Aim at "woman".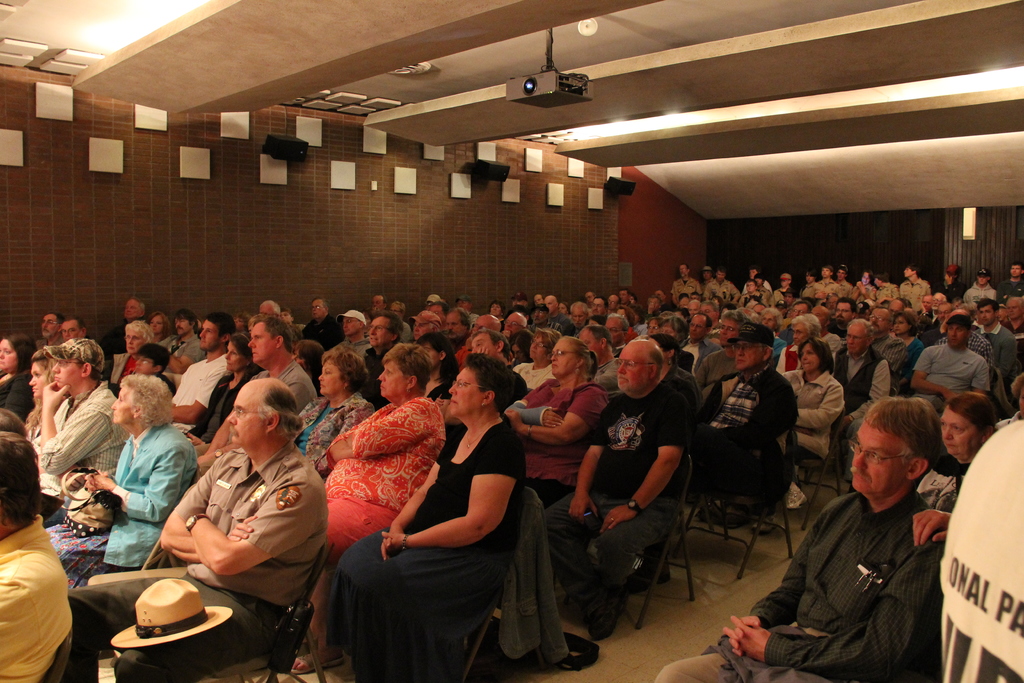
Aimed at bbox=[37, 372, 202, 682].
